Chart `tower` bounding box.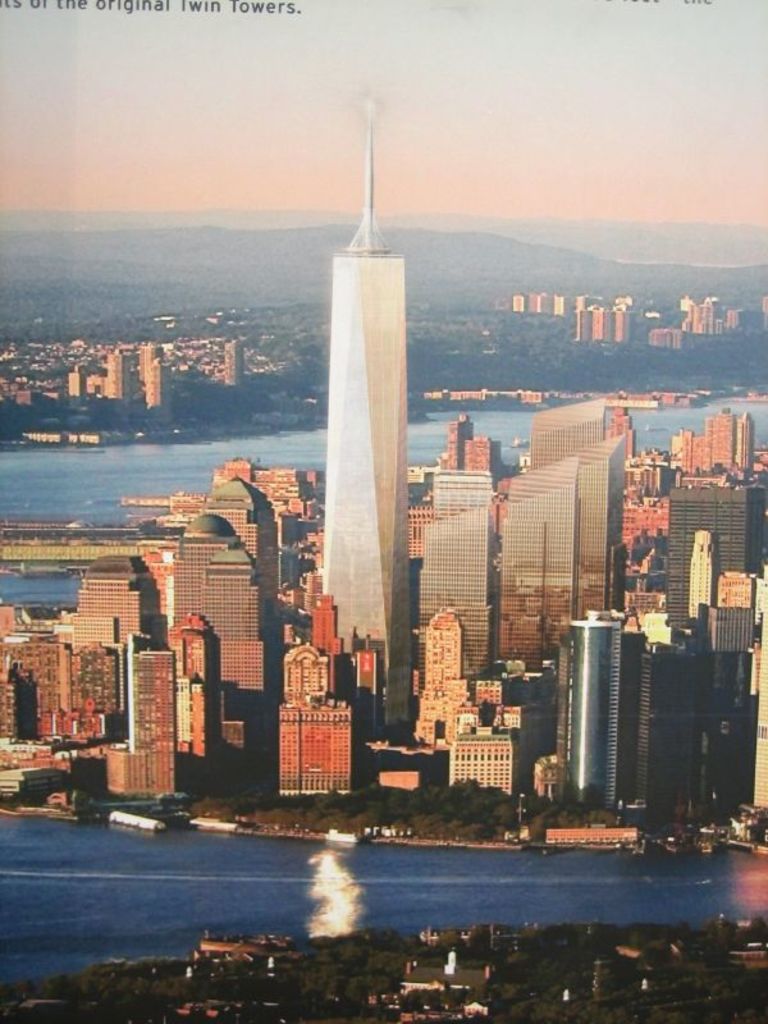
Charted: [x1=321, y1=105, x2=410, y2=728].
